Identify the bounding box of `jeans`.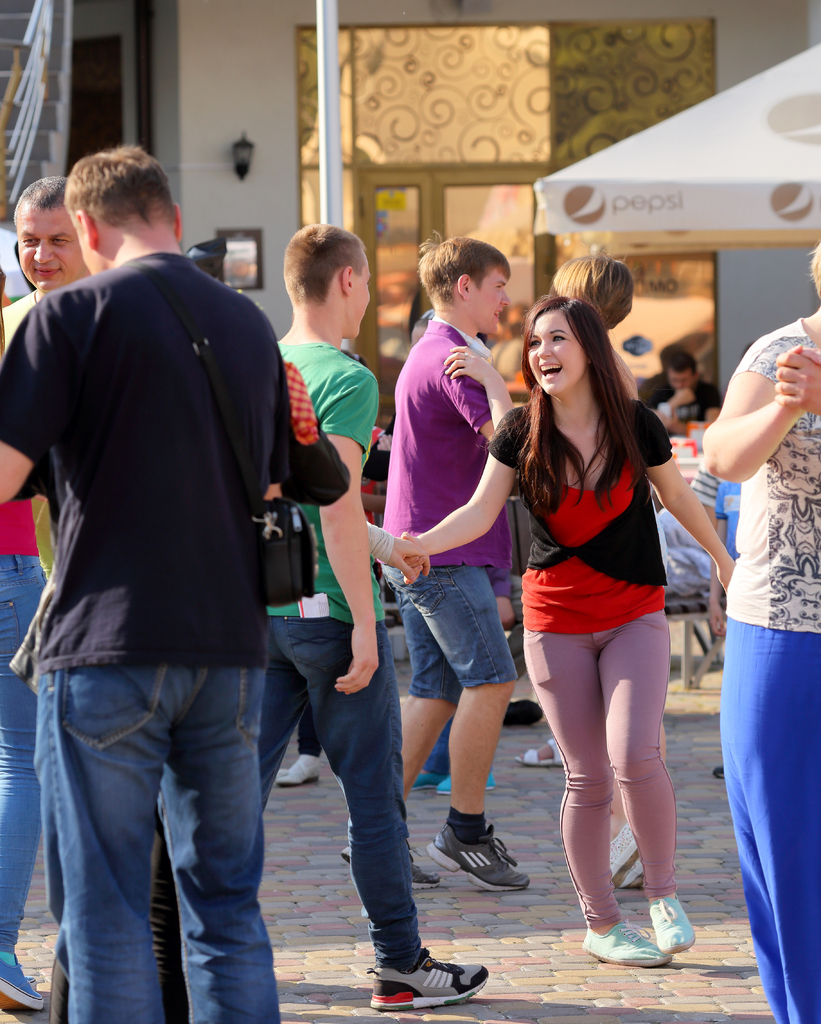
BBox(264, 610, 423, 975).
